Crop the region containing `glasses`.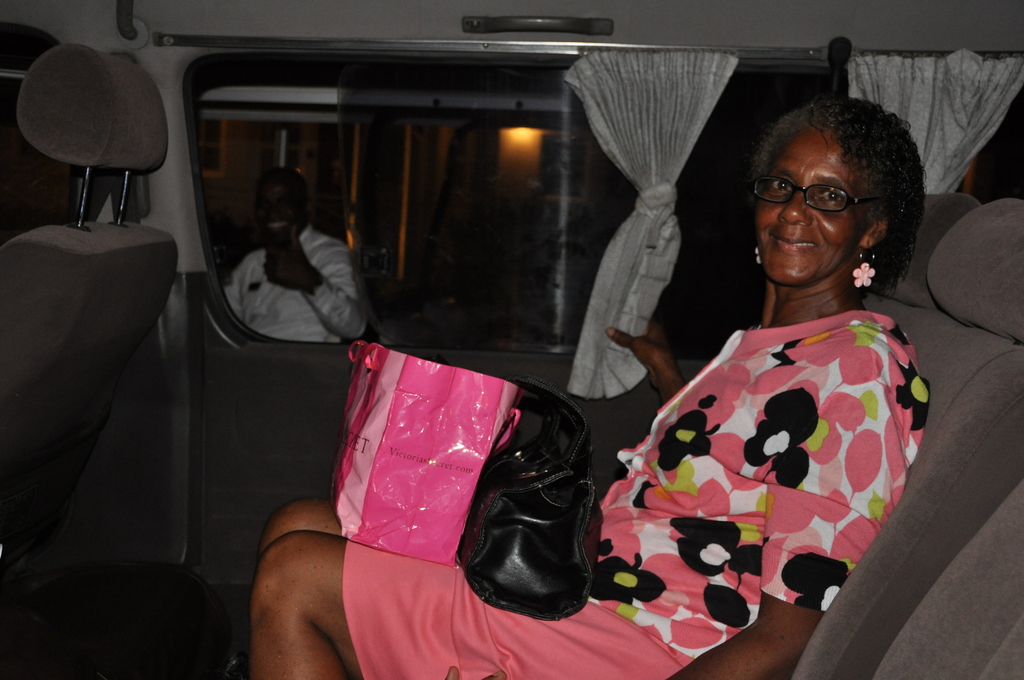
Crop region: x1=758, y1=170, x2=902, y2=223.
